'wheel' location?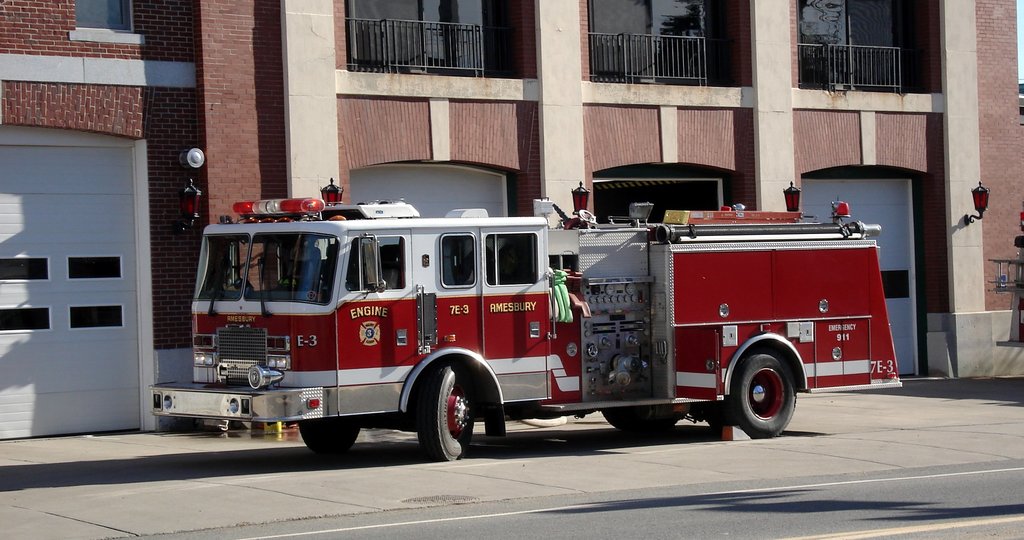
BBox(300, 412, 362, 459)
